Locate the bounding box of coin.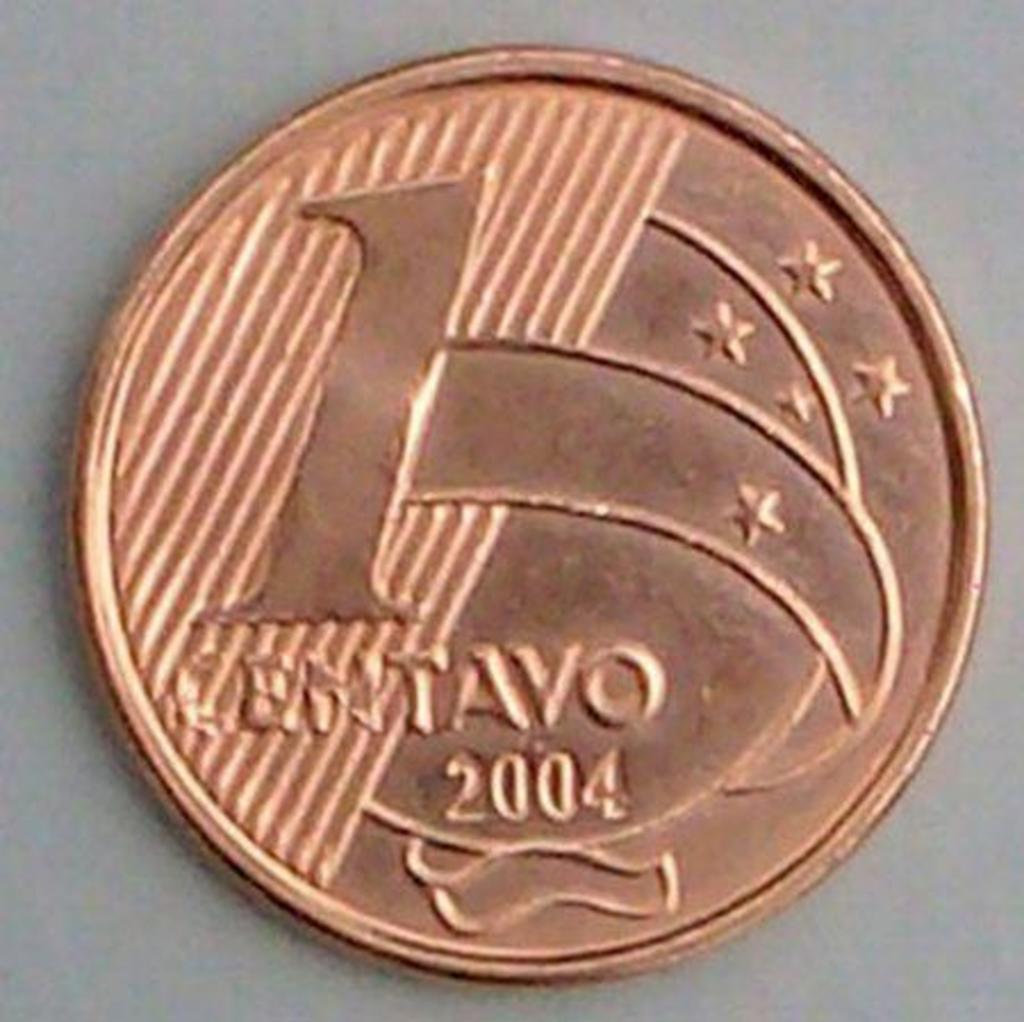
Bounding box: (71, 46, 992, 983).
